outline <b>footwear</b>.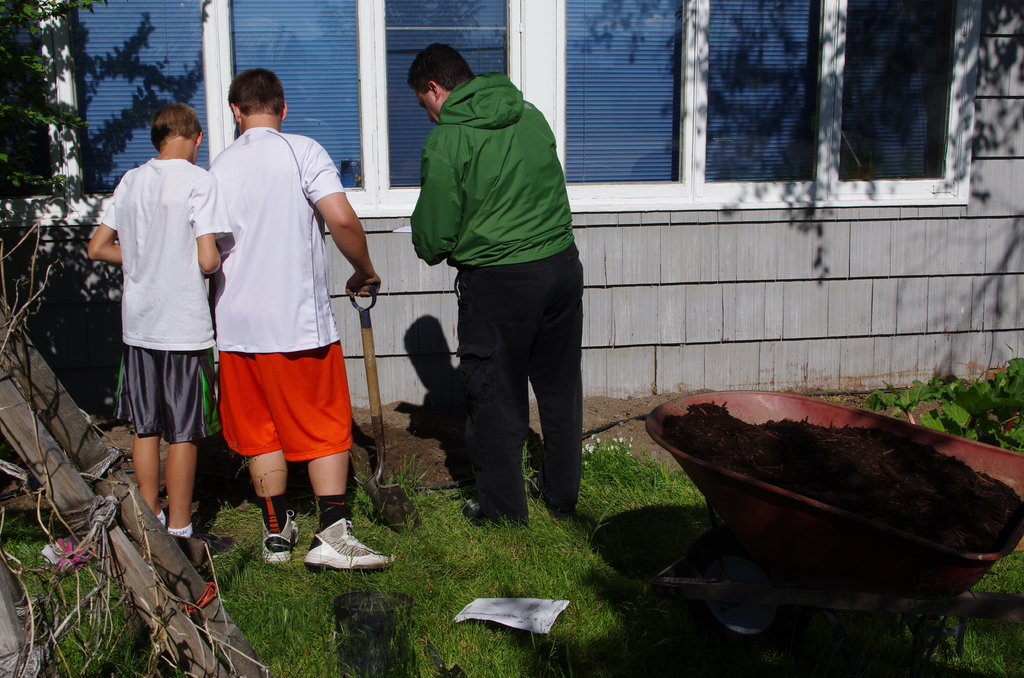
Outline: bbox(298, 528, 392, 574).
